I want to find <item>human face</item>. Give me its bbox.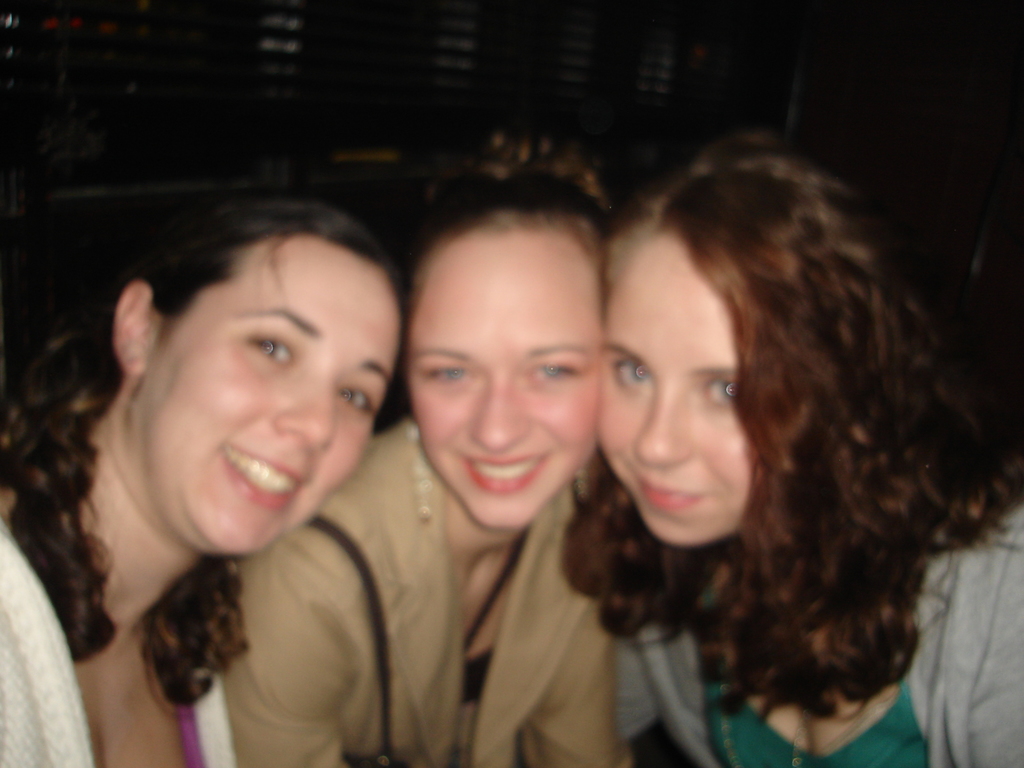
(409,212,604,532).
